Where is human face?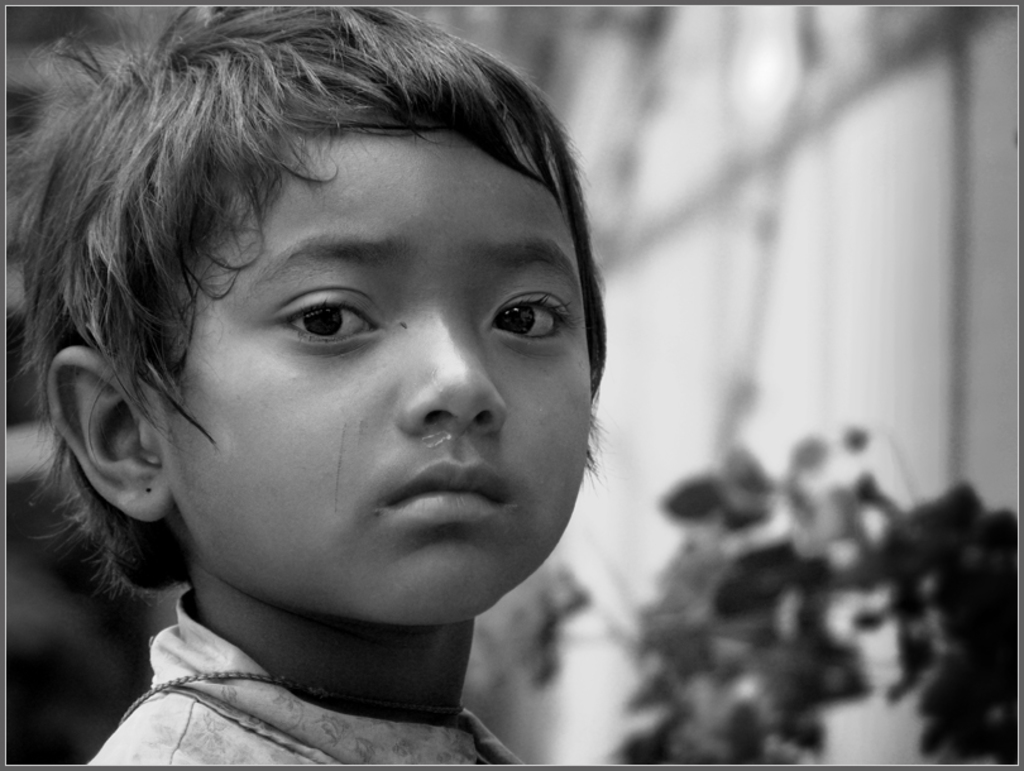
pyautogui.locateOnScreen(188, 166, 593, 618).
